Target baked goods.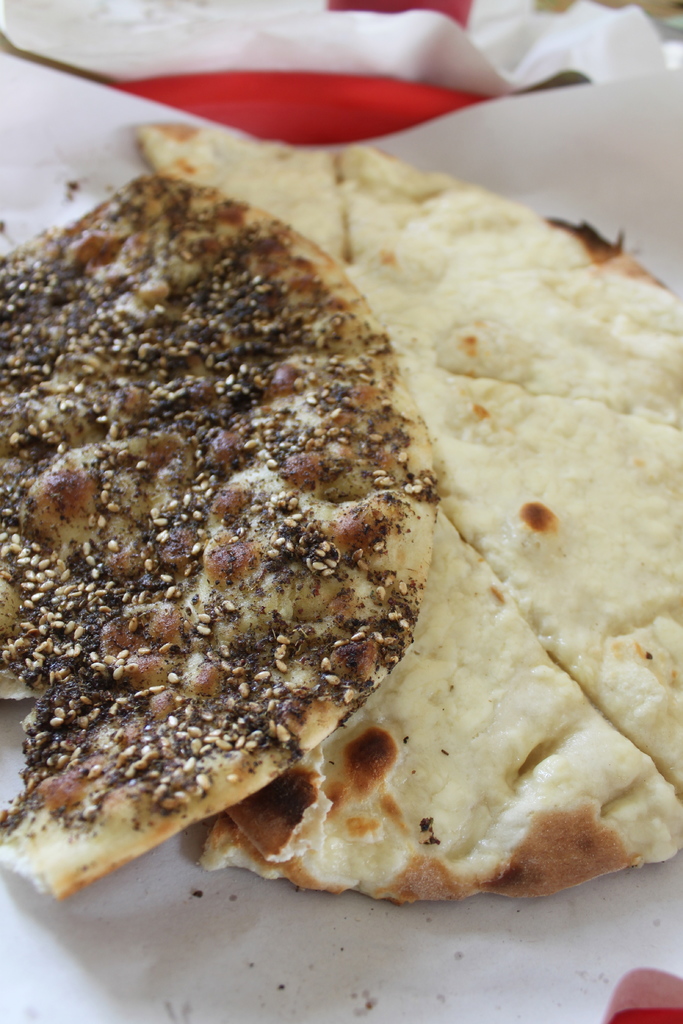
Target region: [0,169,437,900].
